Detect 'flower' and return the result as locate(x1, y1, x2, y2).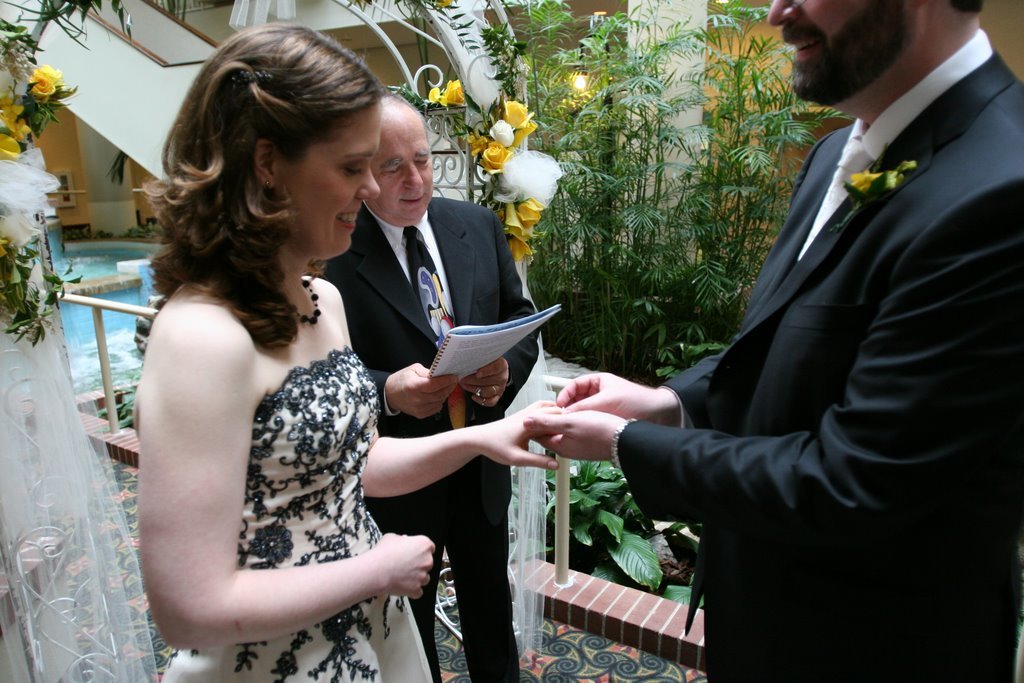
locate(0, 94, 33, 137).
